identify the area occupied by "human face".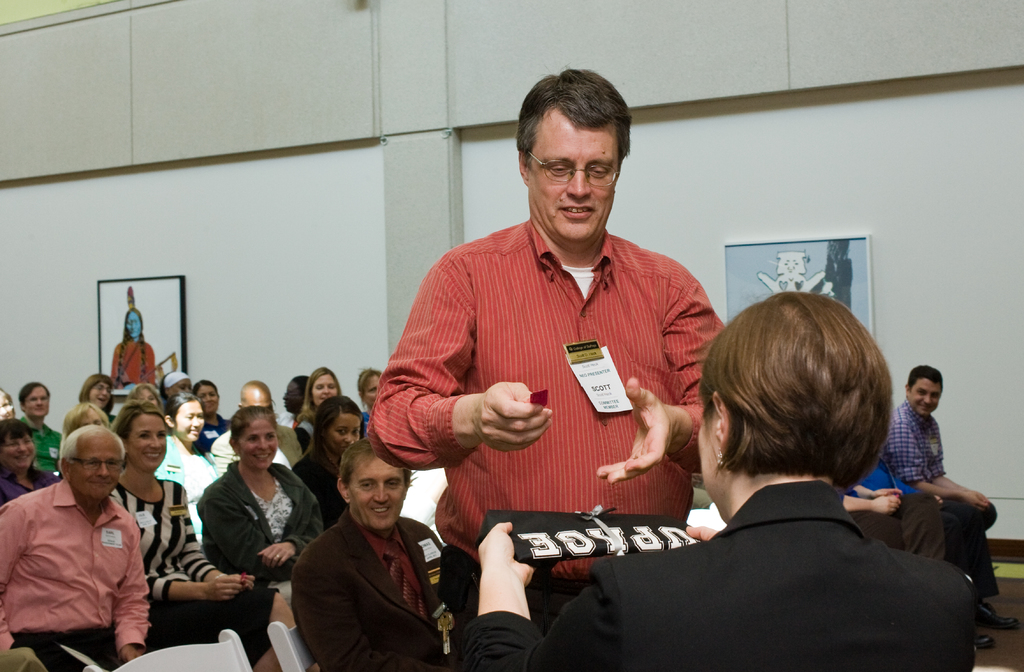
Area: select_region(93, 379, 113, 405).
